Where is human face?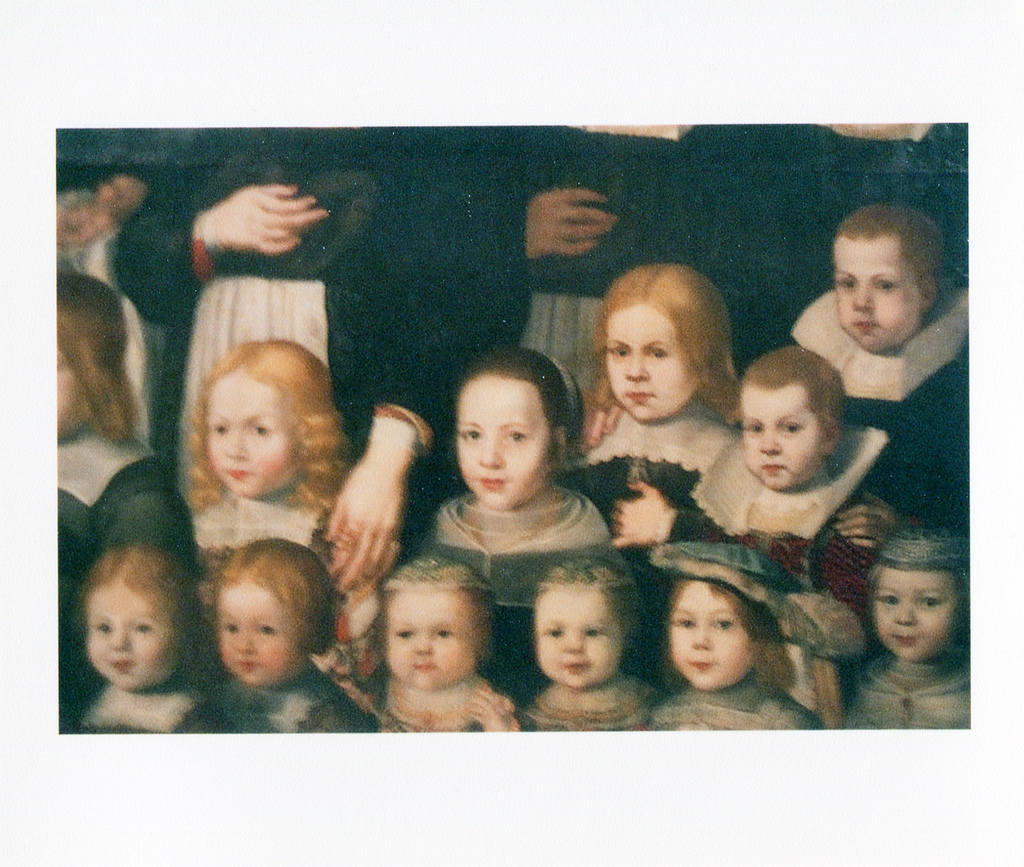
l=589, t=304, r=725, b=414.
